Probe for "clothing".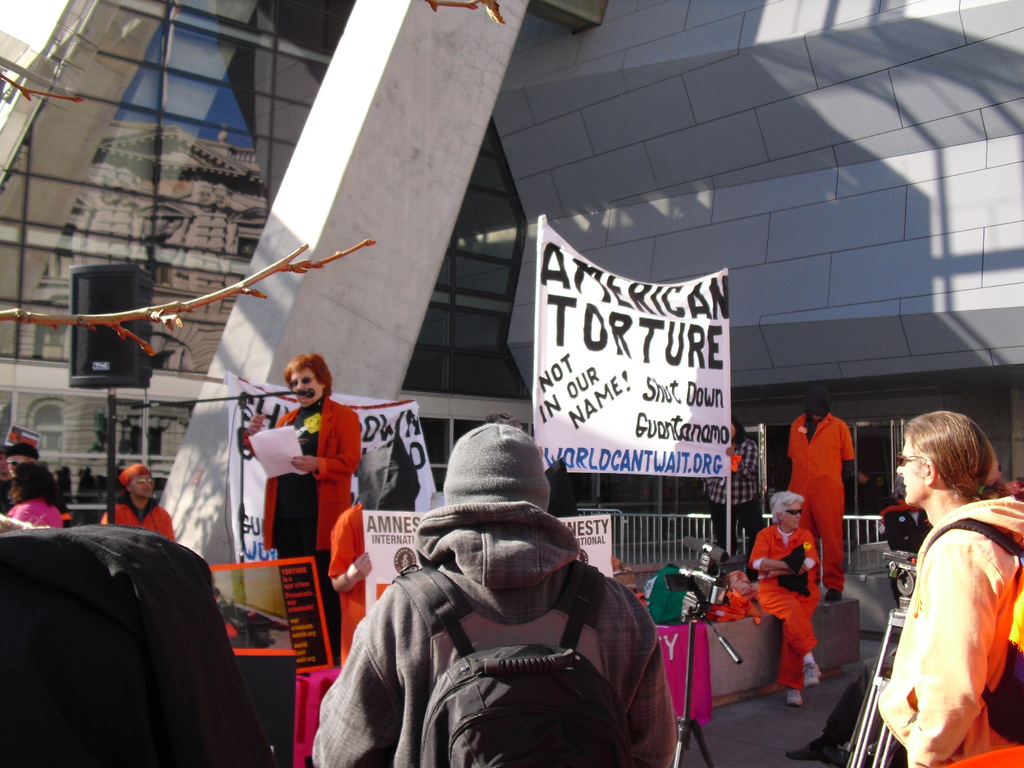
Probe result: box(741, 519, 824, 691).
